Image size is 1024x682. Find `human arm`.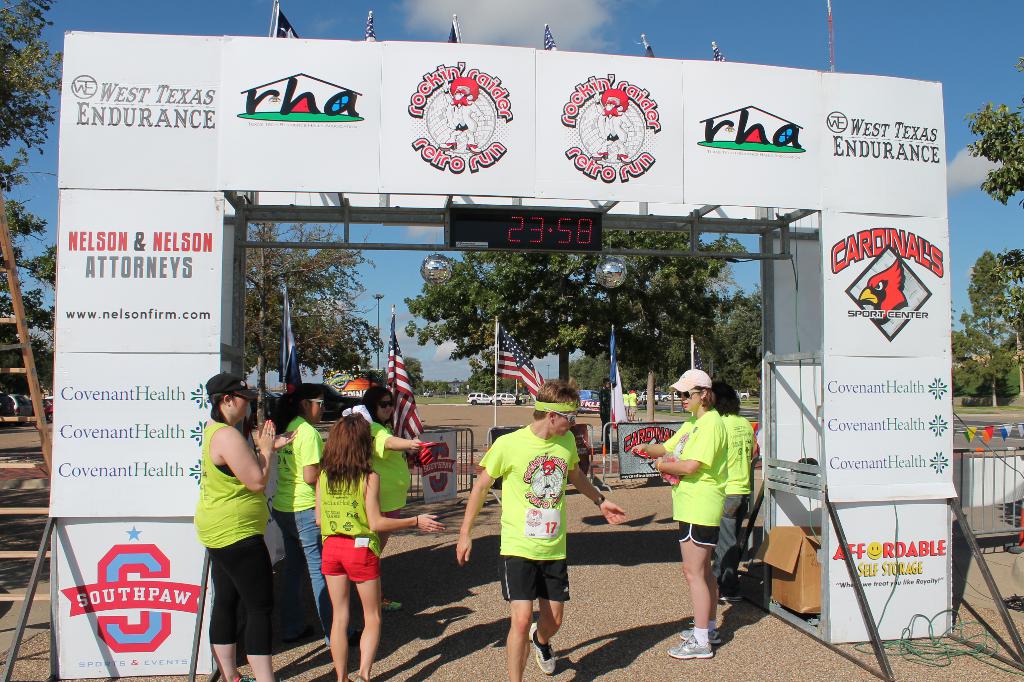
[left=217, top=417, right=281, bottom=497].
